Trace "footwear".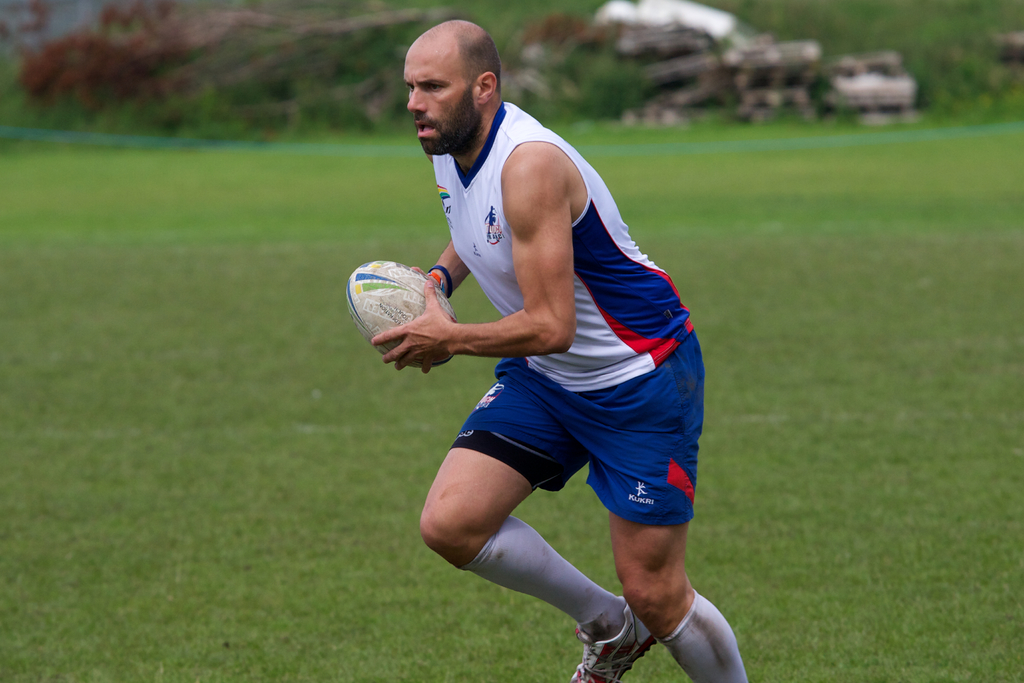
Traced to crop(570, 597, 657, 682).
